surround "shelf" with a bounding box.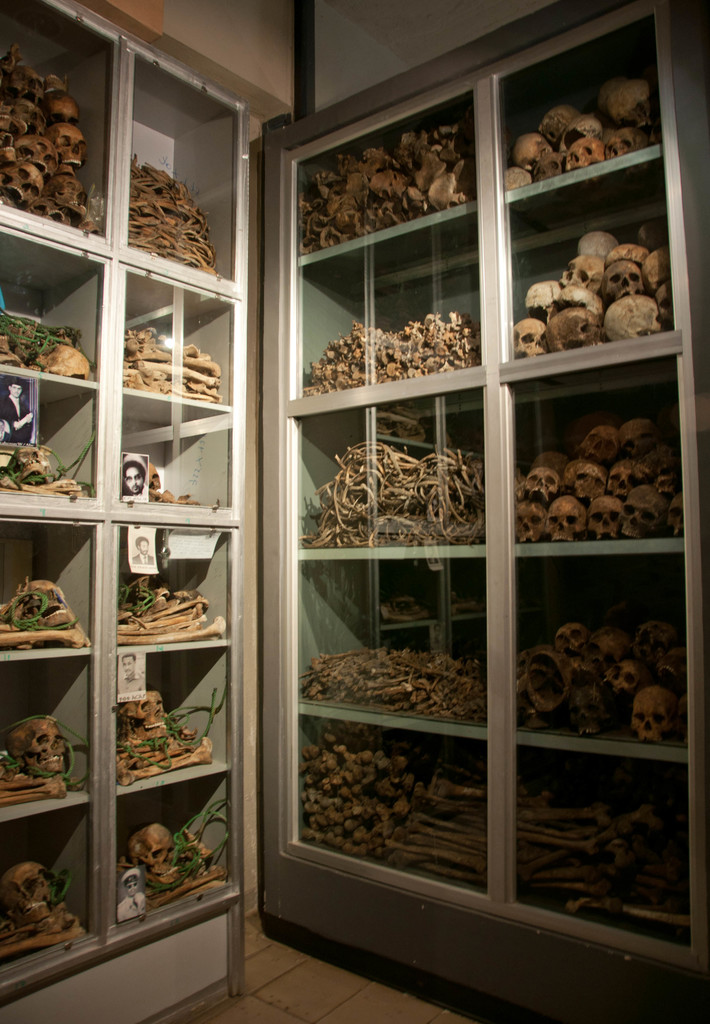
detection(289, 559, 508, 738).
